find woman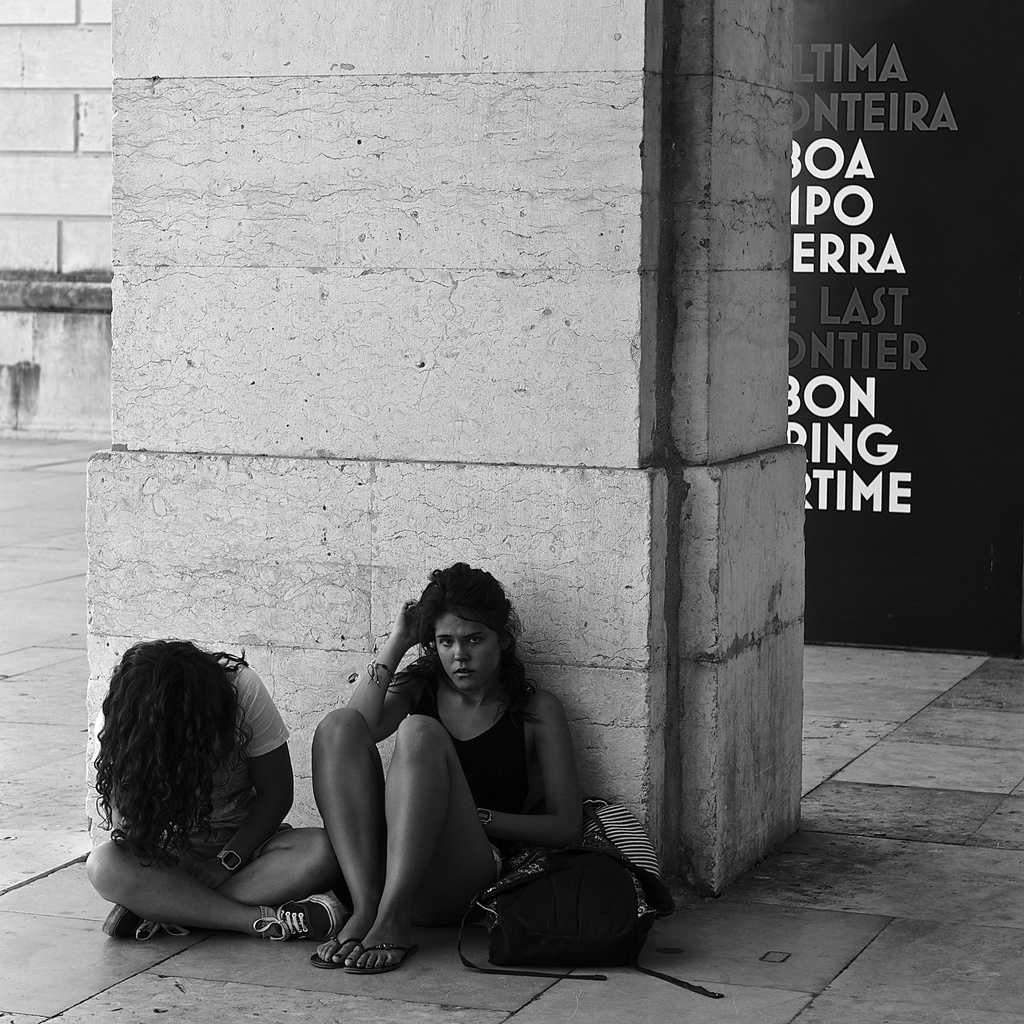
box=[78, 643, 348, 949]
